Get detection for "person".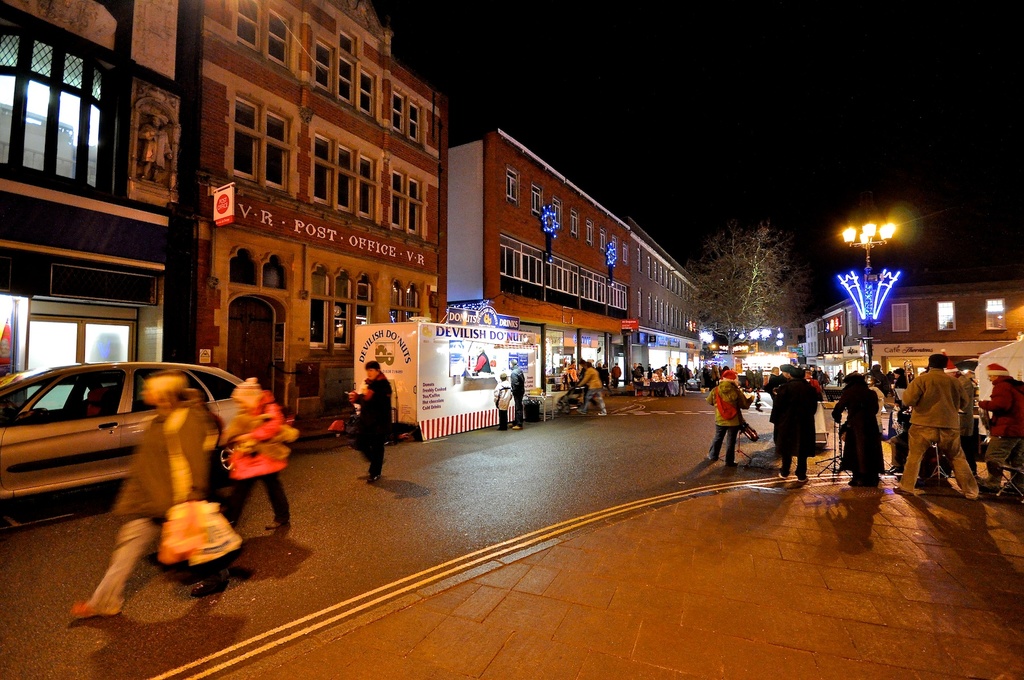
Detection: bbox=[72, 367, 220, 617].
